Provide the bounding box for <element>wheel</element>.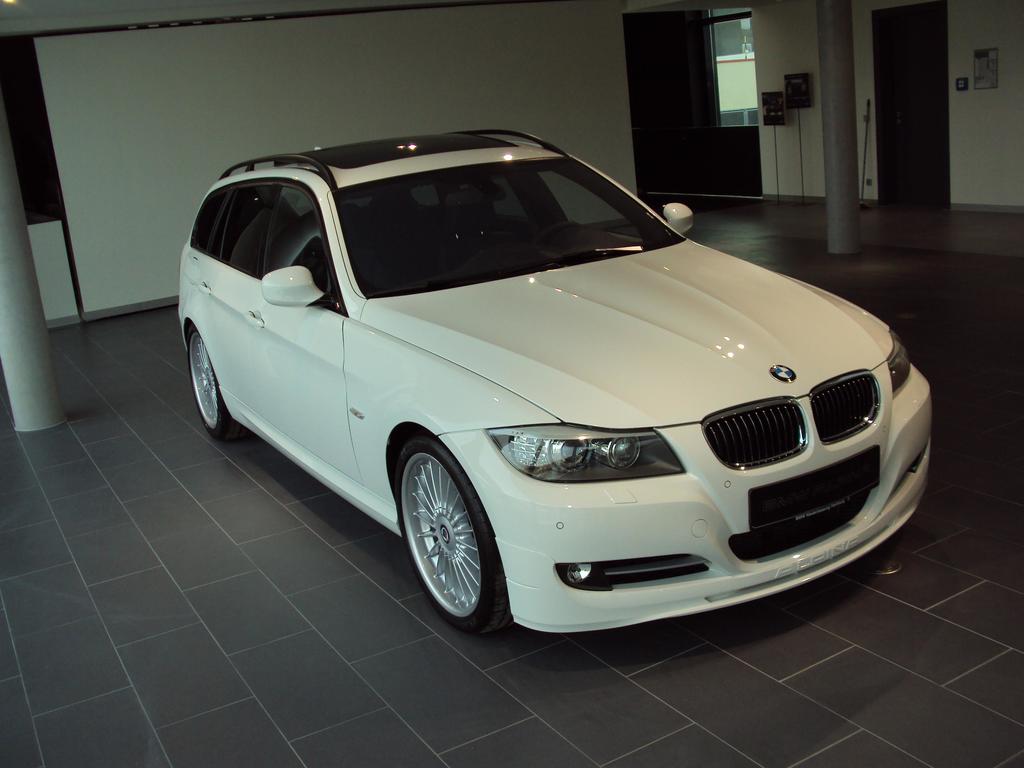
185,324,248,442.
